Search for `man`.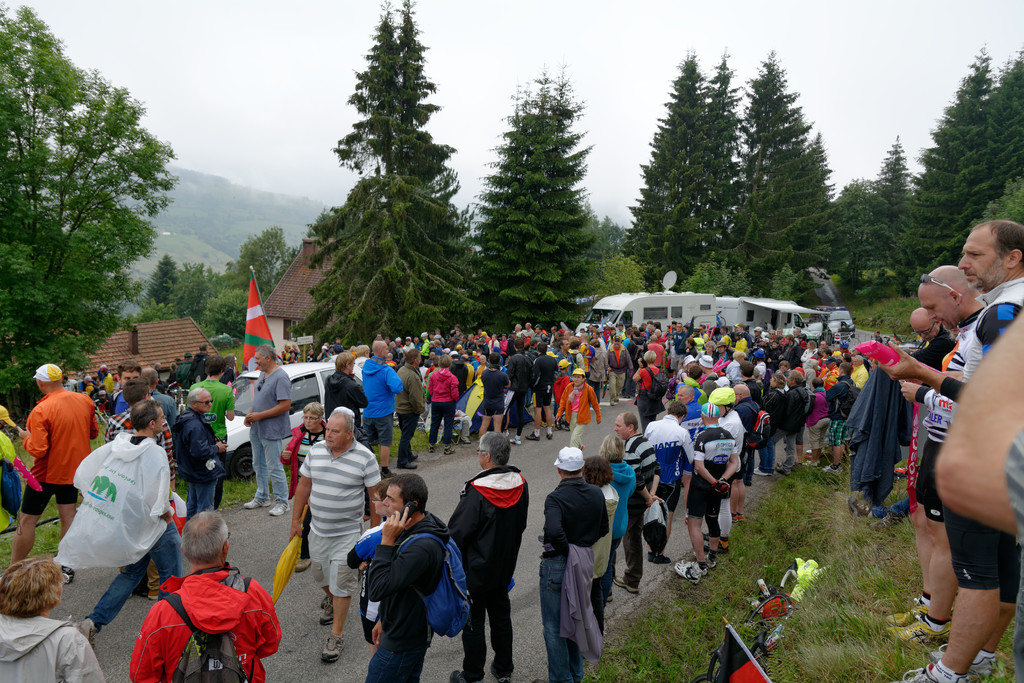
Found at [588, 341, 607, 404].
